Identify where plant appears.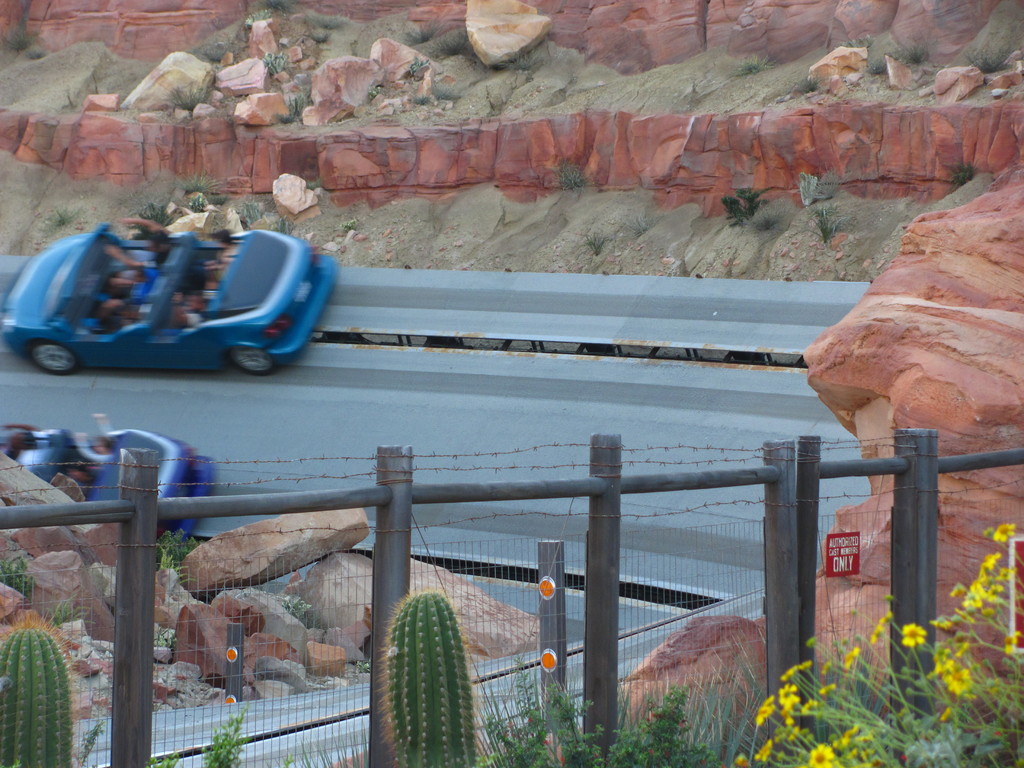
Appears at locate(908, 35, 927, 72).
